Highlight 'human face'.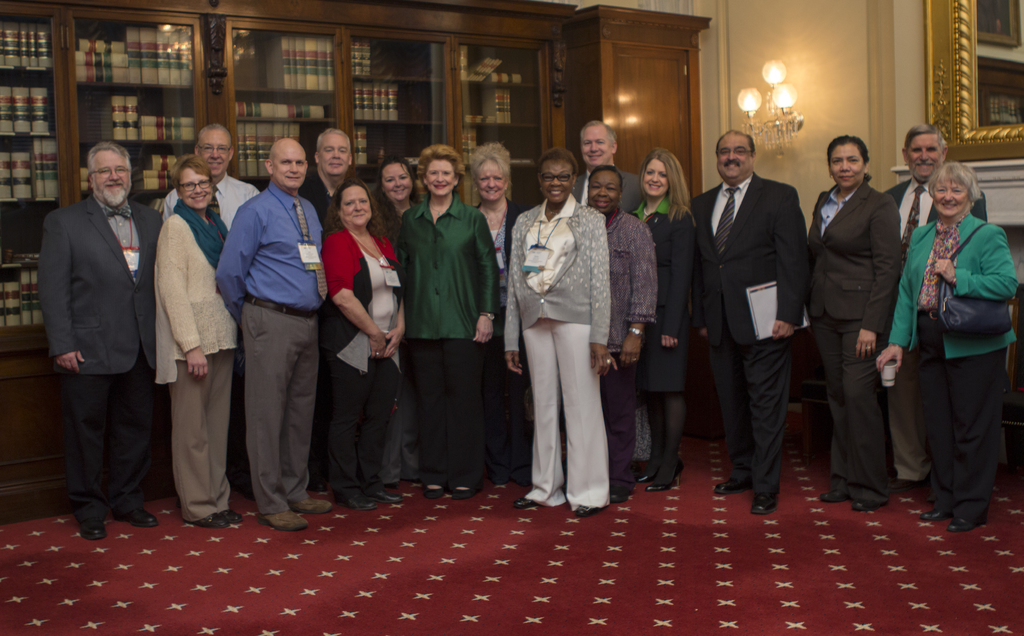
Highlighted region: x1=646 y1=159 x2=672 y2=200.
